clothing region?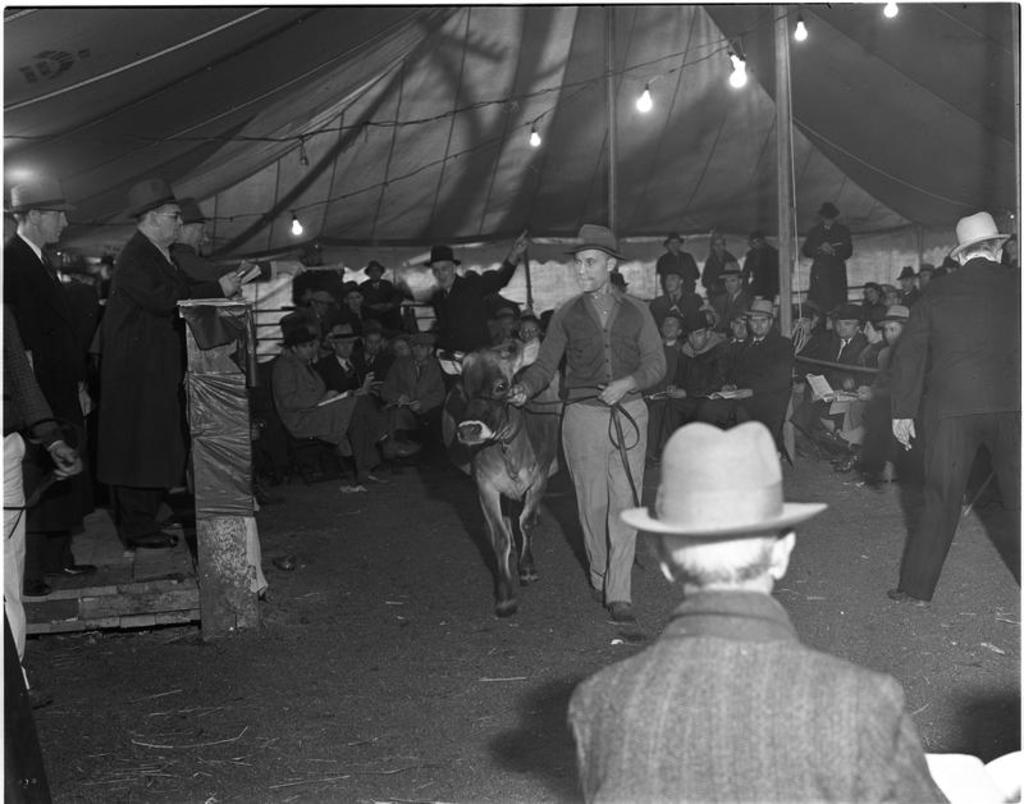
520:287:658:593
